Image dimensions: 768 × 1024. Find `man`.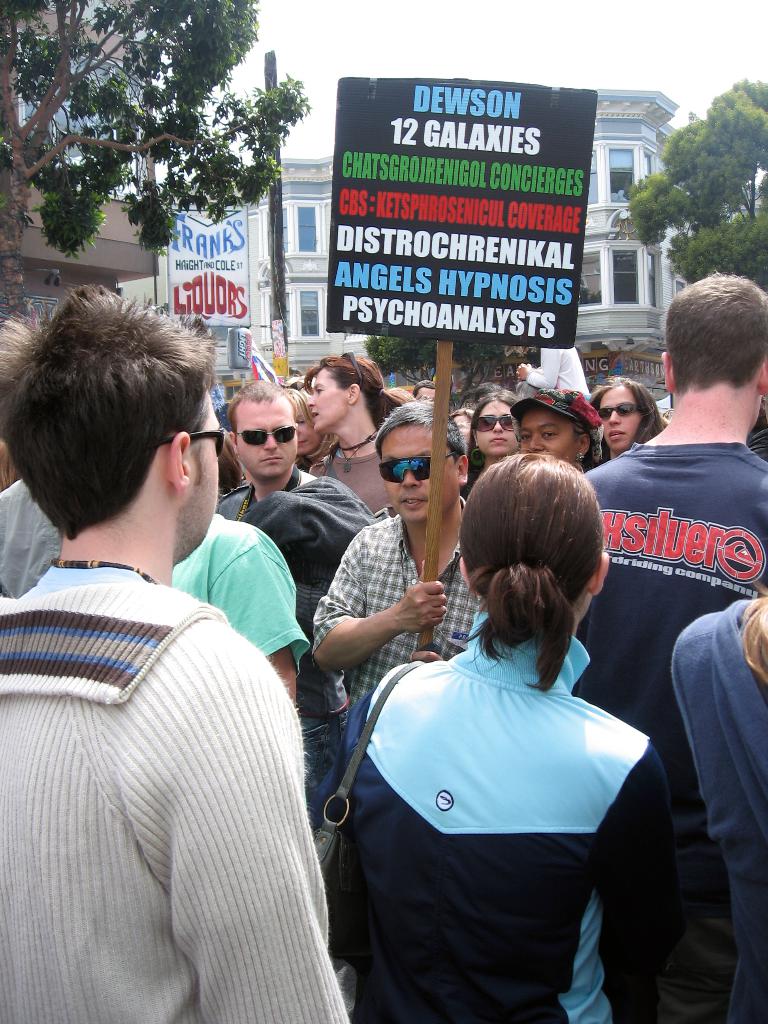
<box>564,267,767,1023</box>.
